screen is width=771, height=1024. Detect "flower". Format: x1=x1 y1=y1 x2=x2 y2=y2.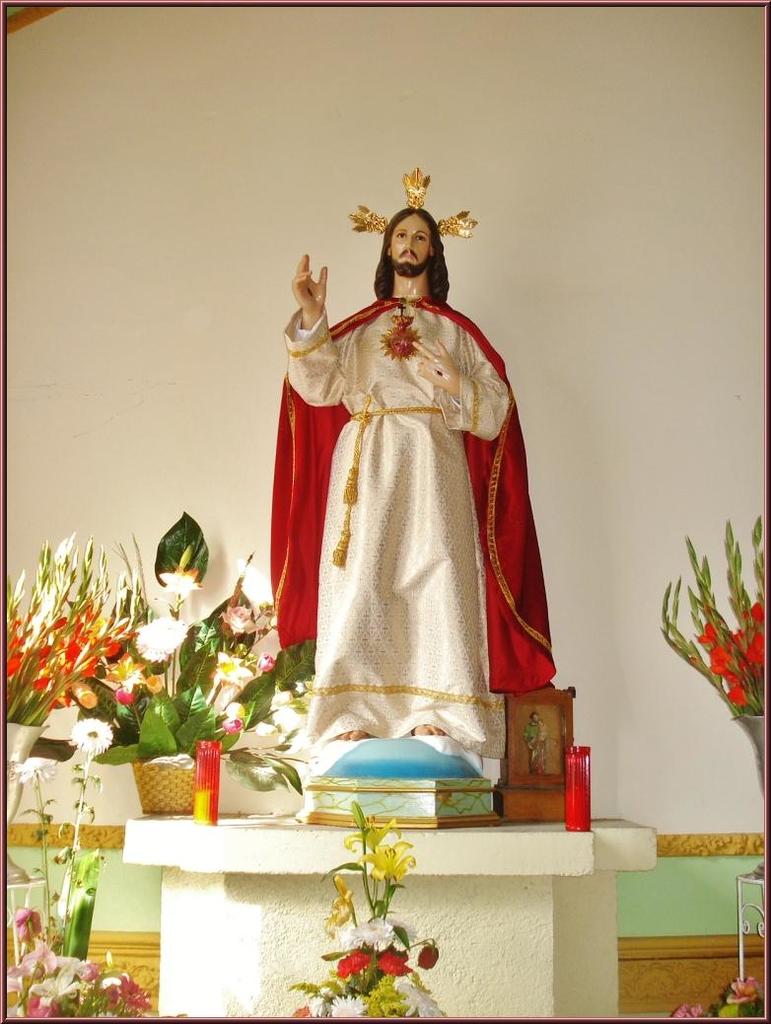
x1=748 y1=600 x2=763 y2=622.
